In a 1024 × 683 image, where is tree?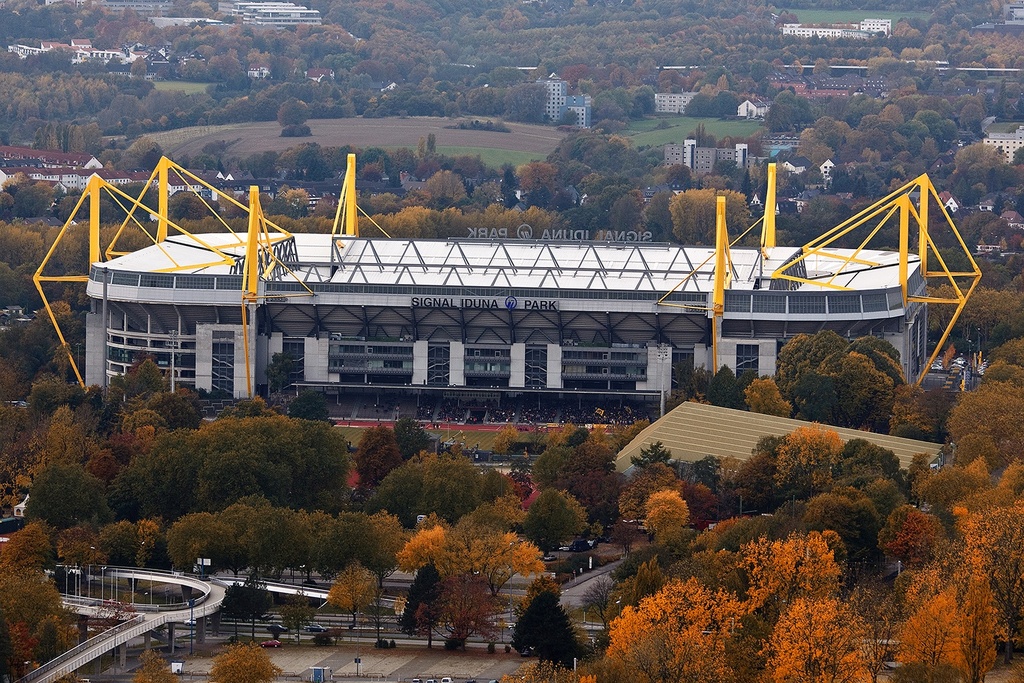
<region>54, 190, 117, 225</region>.
